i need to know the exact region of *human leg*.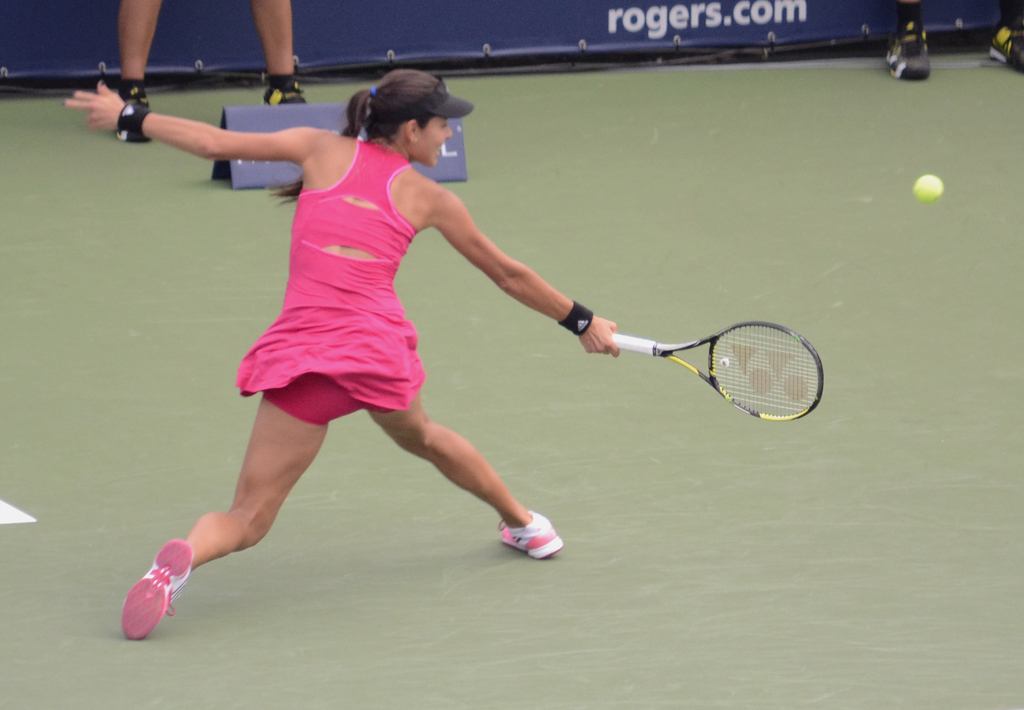
Region: 251/0/298/101.
